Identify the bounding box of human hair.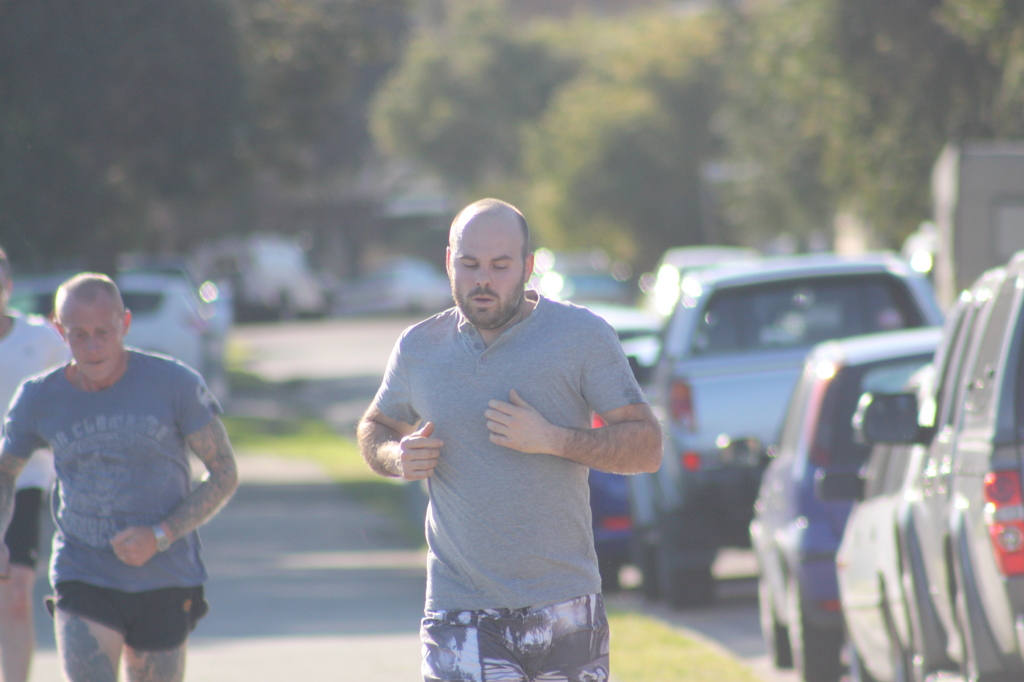
{"left": 512, "top": 208, "right": 532, "bottom": 262}.
